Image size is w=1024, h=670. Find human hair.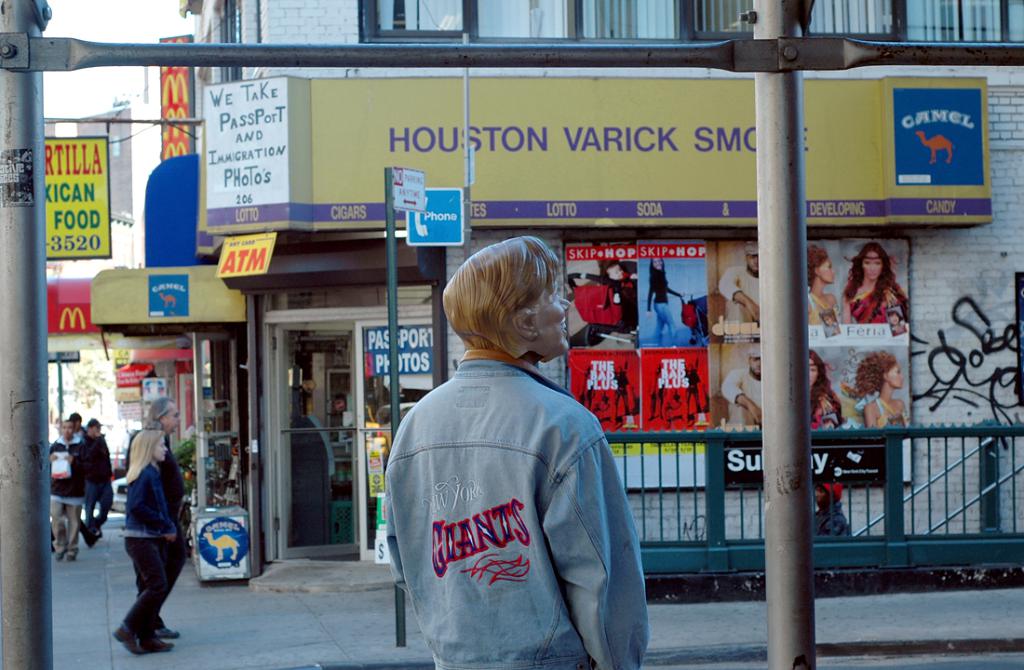
pyautogui.locateOnScreen(821, 311, 835, 327).
